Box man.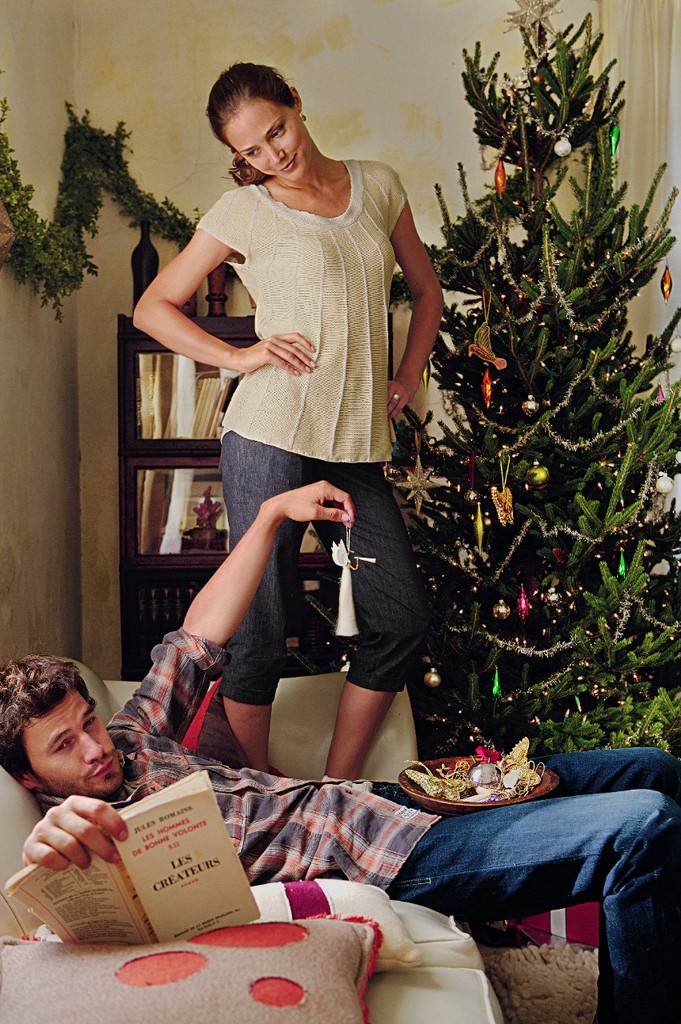
bbox=[0, 478, 680, 1023].
